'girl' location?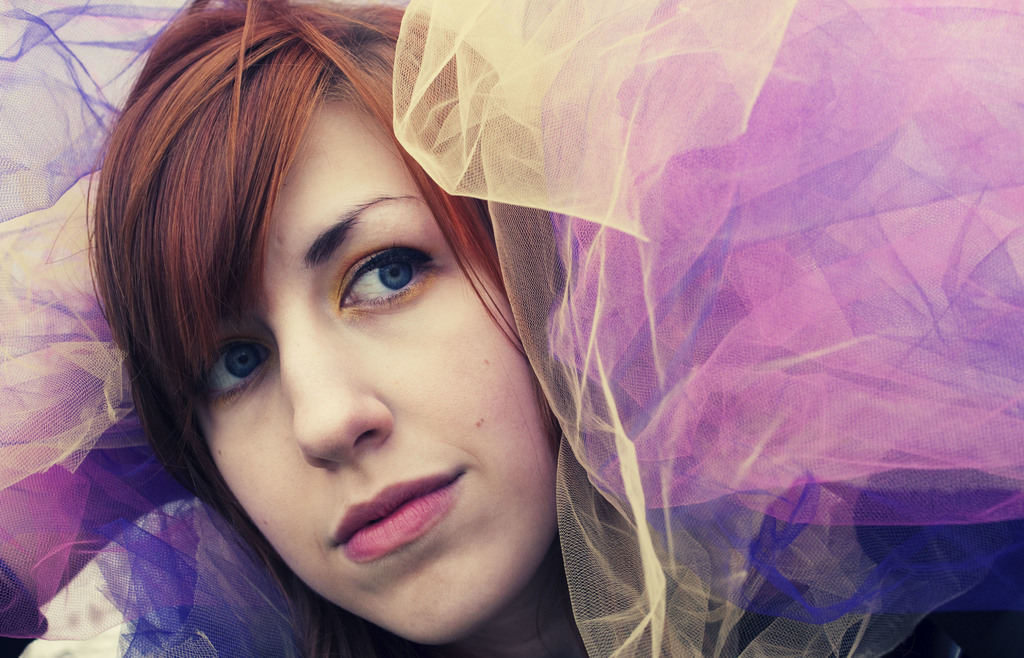
BBox(99, 0, 553, 657)
